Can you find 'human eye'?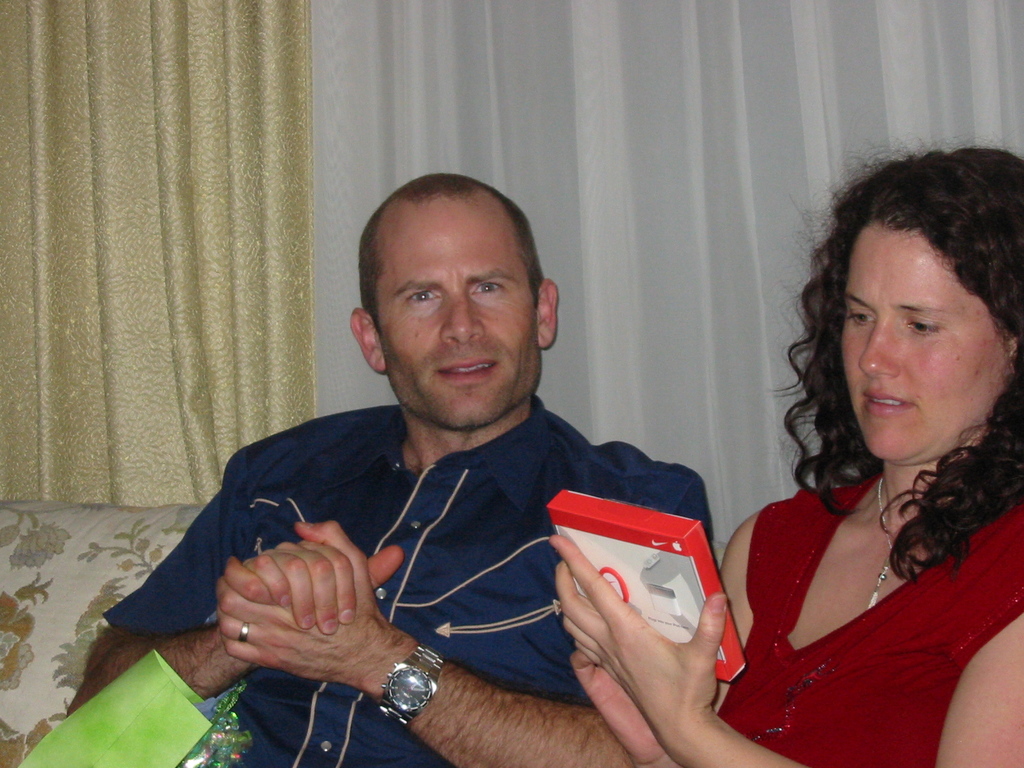
Yes, bounding box: l=906, t=320, r=938, b=337.
